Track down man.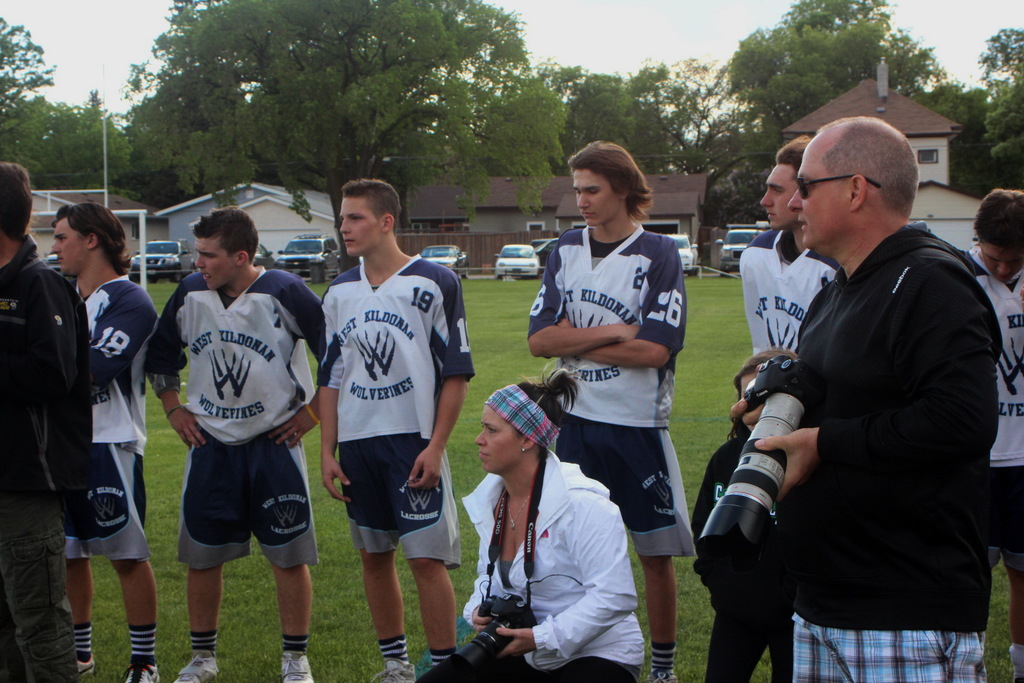
Tracked to bbox=(49, 208, 161, 682).
